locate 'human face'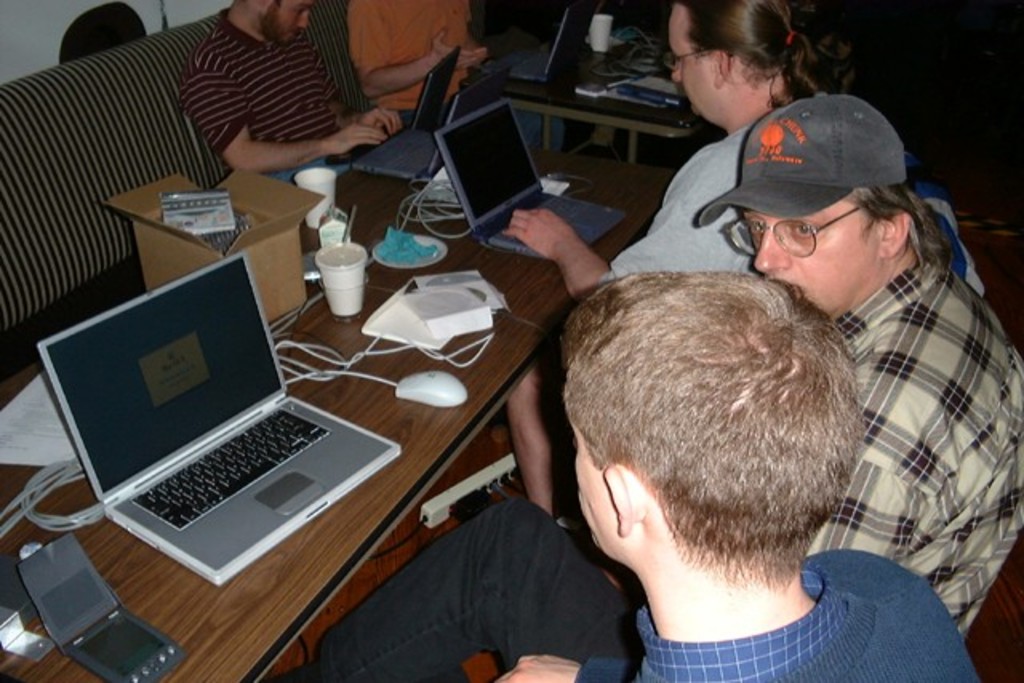
locate(750, 211, 885, 314)
